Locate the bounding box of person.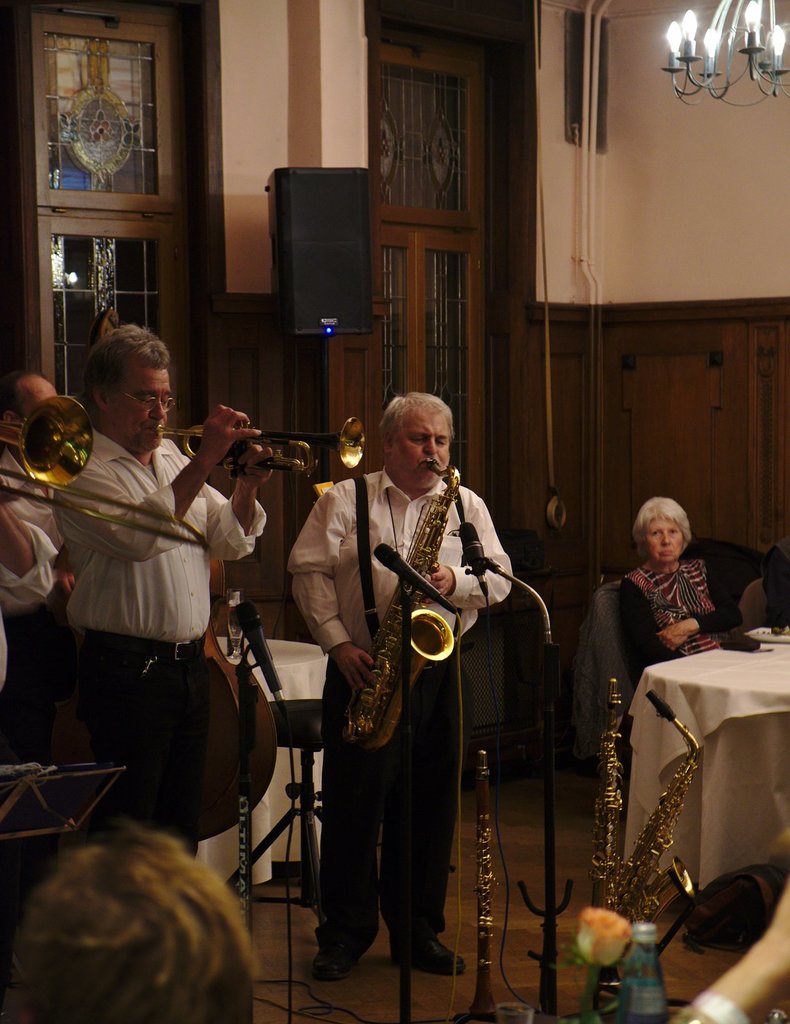
Bounding box: <region>0, 811, 252, 1018</region>.
